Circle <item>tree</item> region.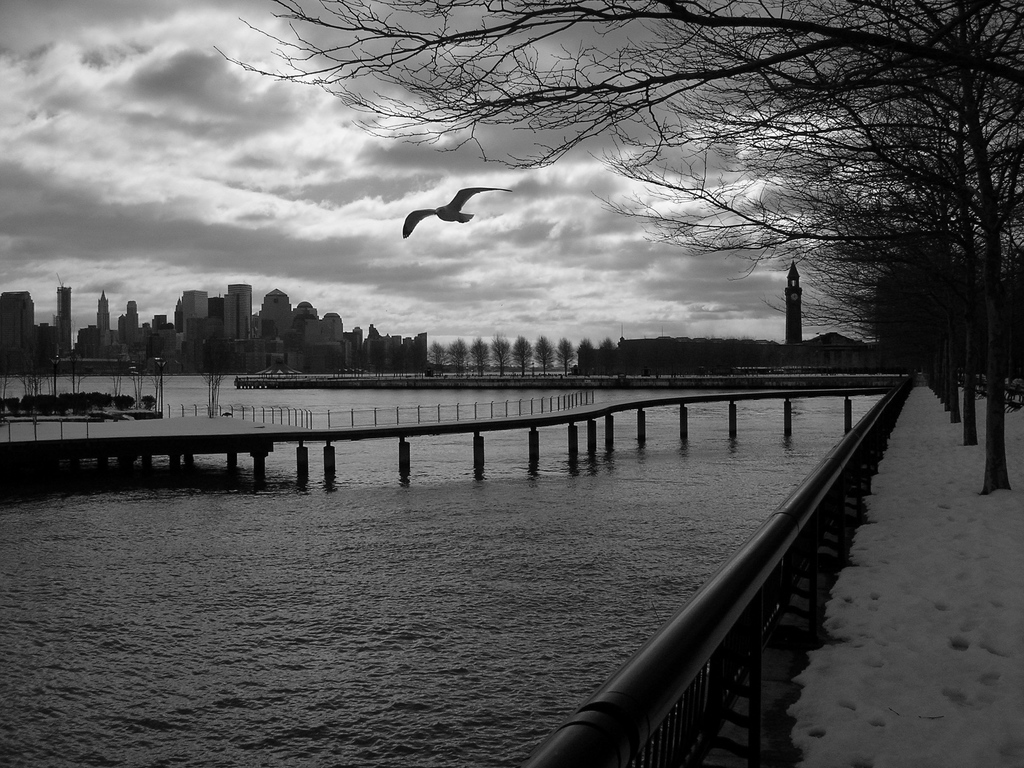
Region: region(465, 338, 492, 374).
